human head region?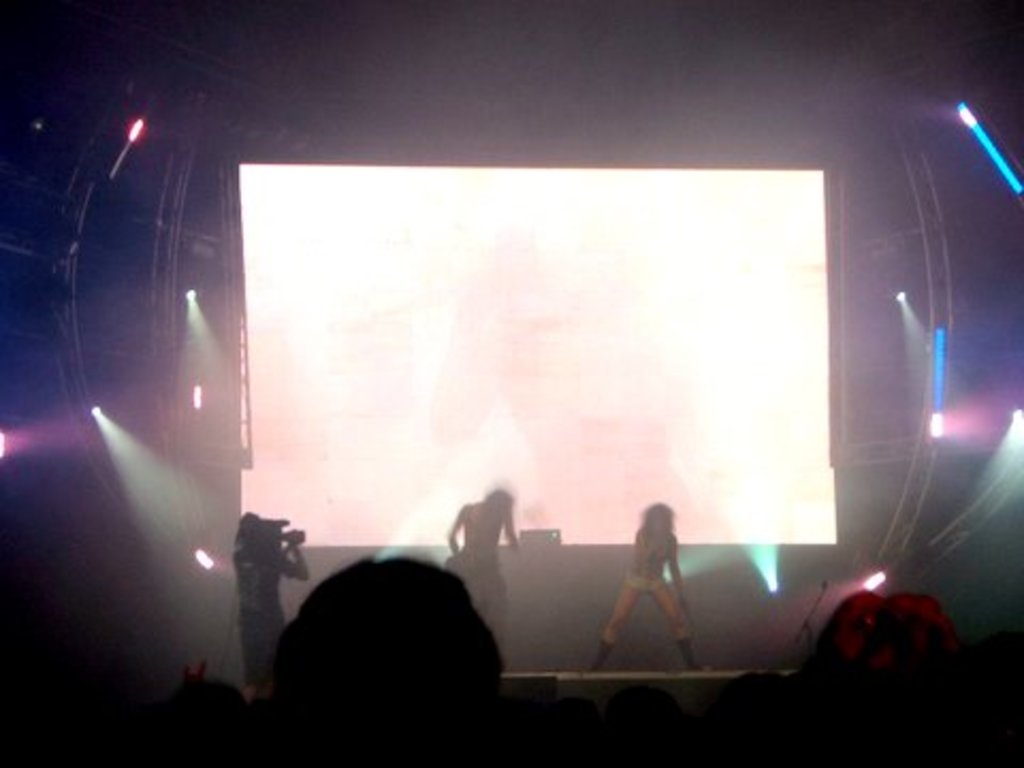
(484, 486, 514, 514)
